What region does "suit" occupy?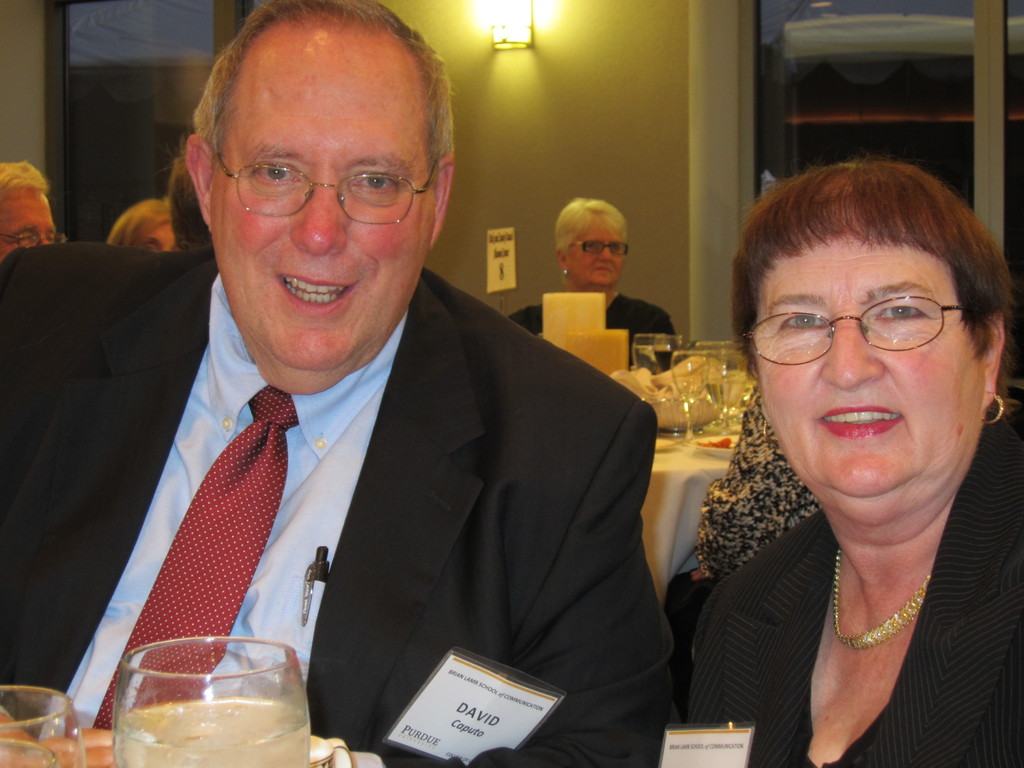
x1=22, y1=225, x2=682, y2=728.
